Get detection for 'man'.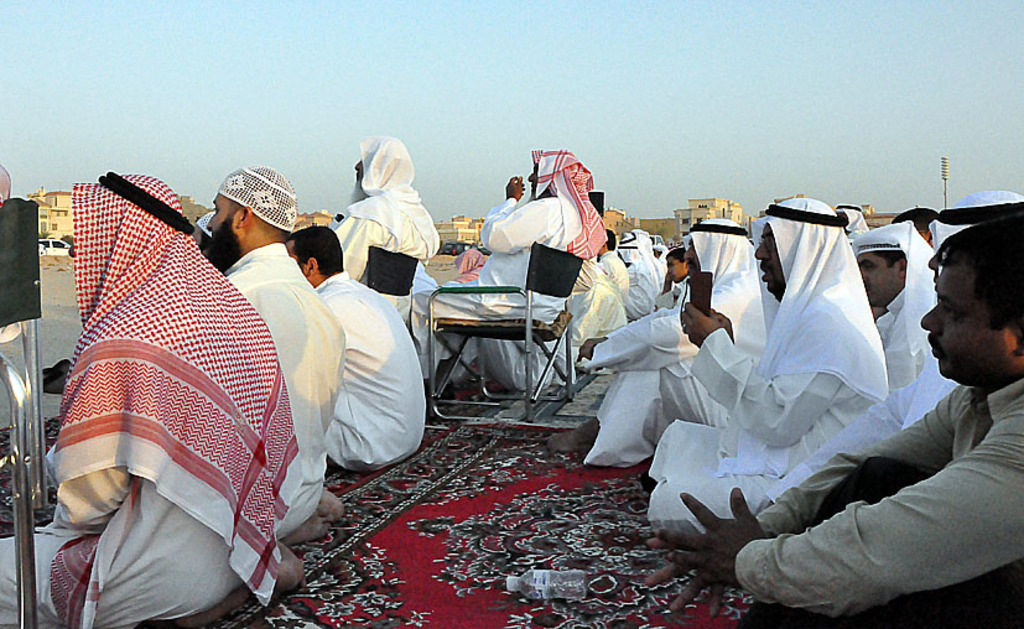
Detection: (458,140,592,395).
